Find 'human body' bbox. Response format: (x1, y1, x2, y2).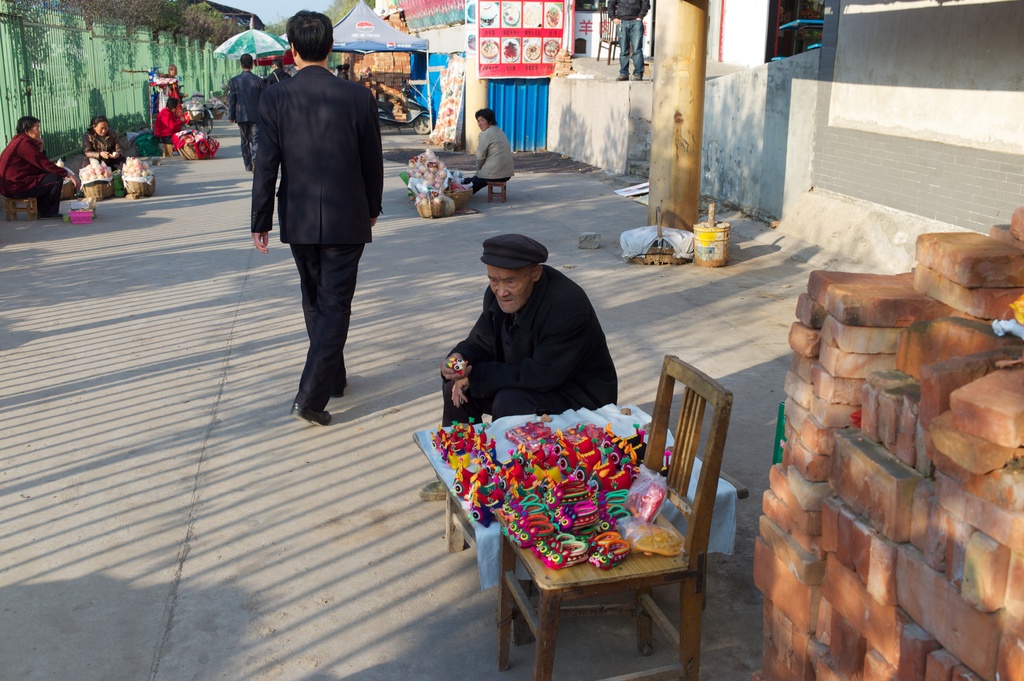
(266, 68, 290, 88).
